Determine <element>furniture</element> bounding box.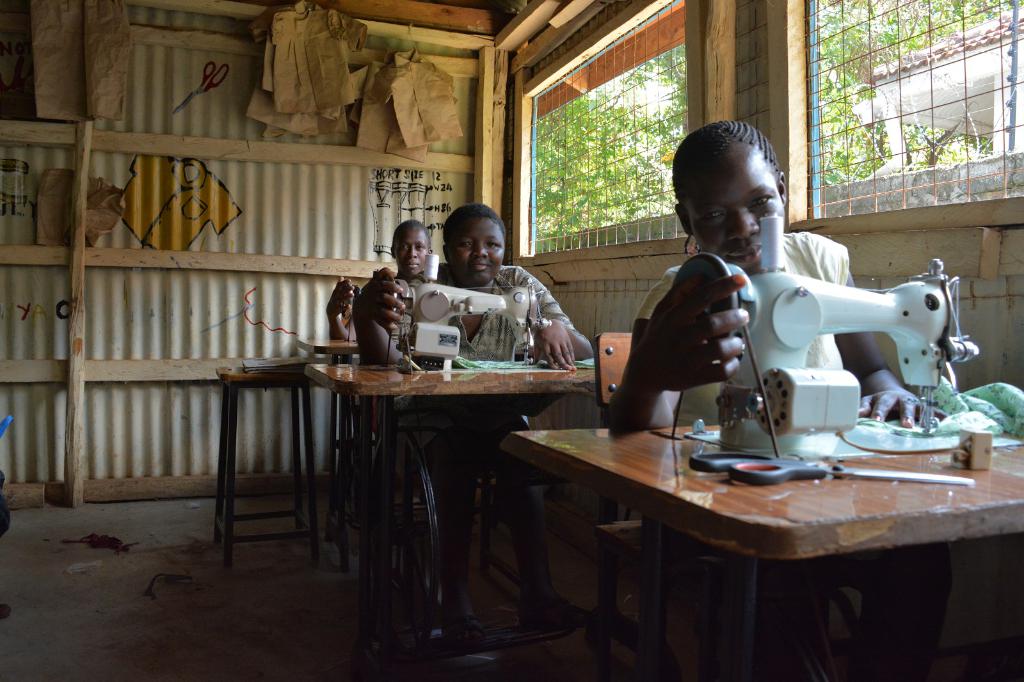
Determined: locate(296, 336, 499, 569).
